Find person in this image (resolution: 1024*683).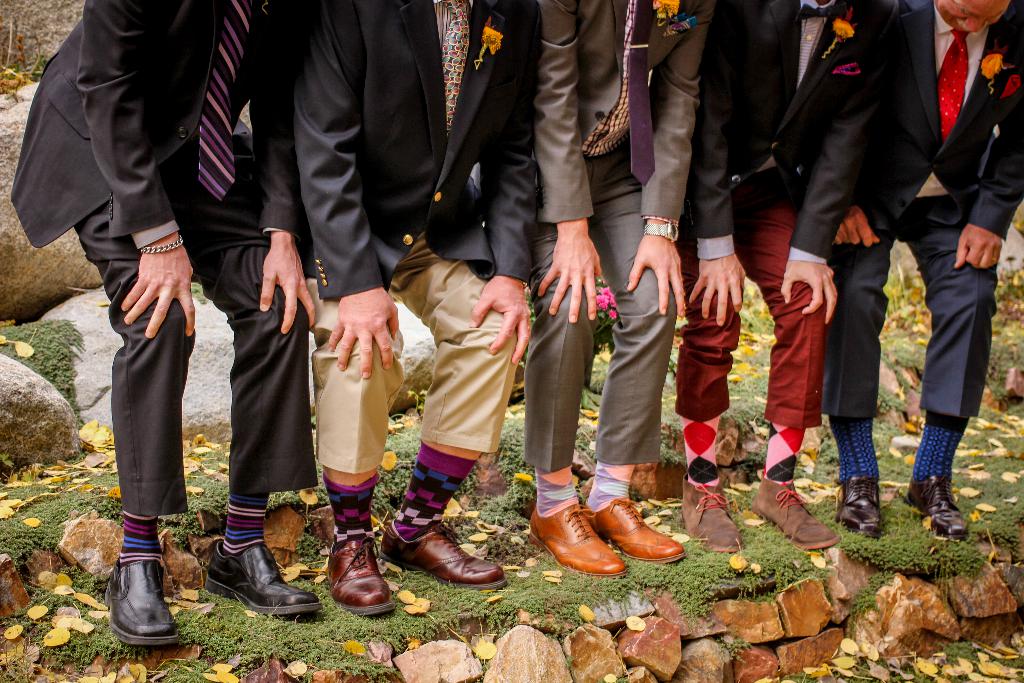
left=836, top=0, right=1021, bottom=541.
